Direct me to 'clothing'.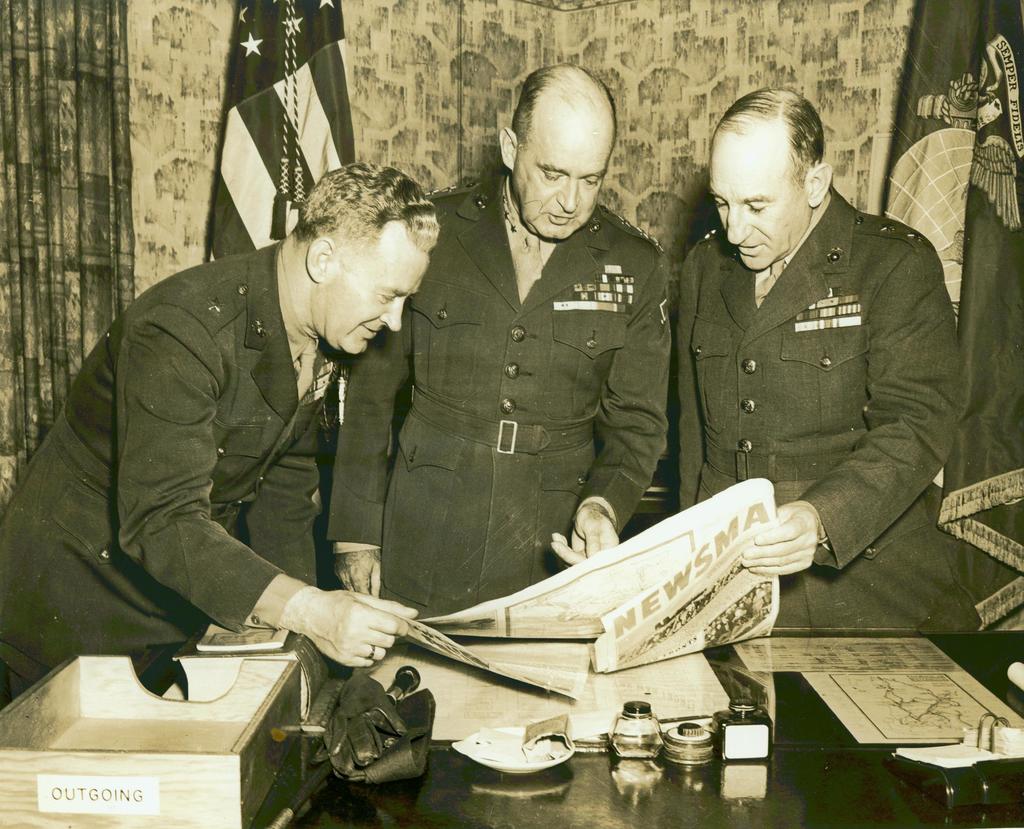
Direction: detection(636, 153, 984, 623).
